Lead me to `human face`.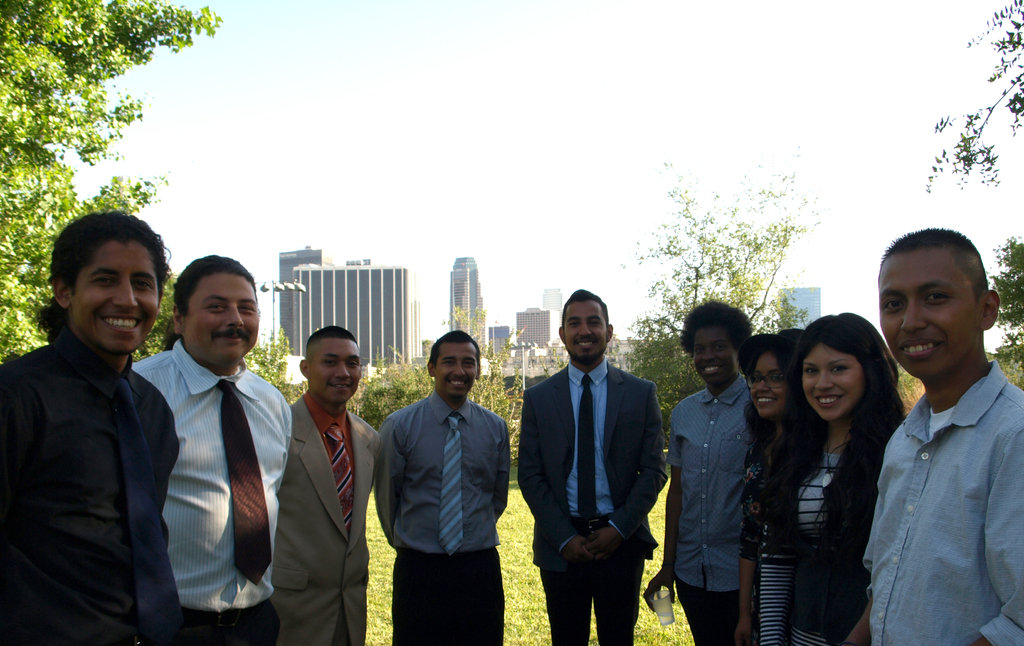
Lead to region(71, 242, 166, 352).
